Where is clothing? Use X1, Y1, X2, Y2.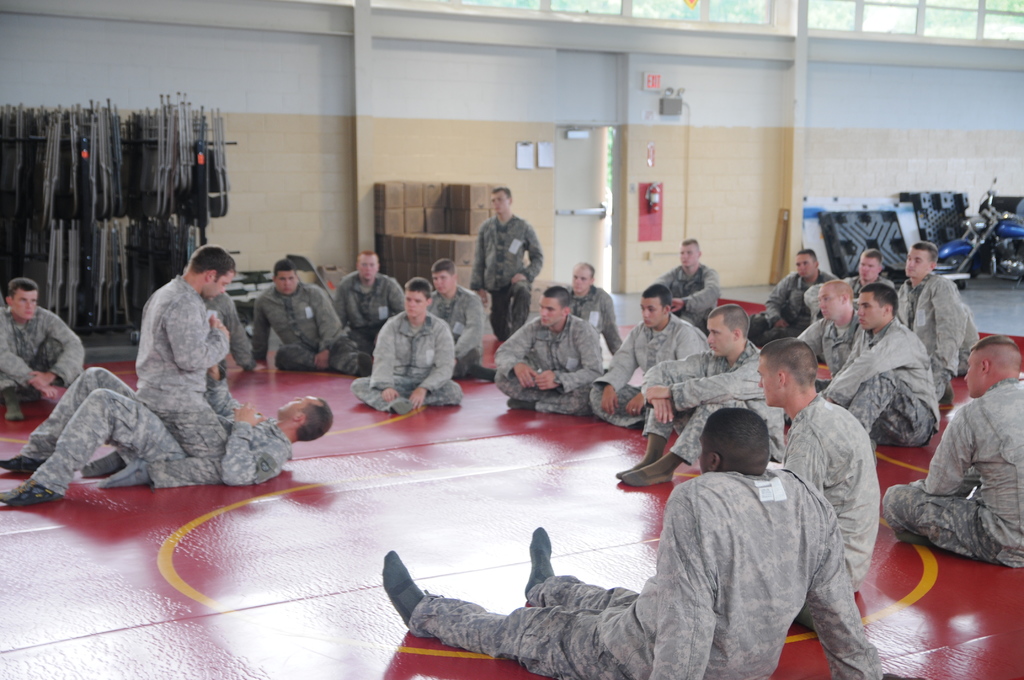
356, 288, 464, 412.
